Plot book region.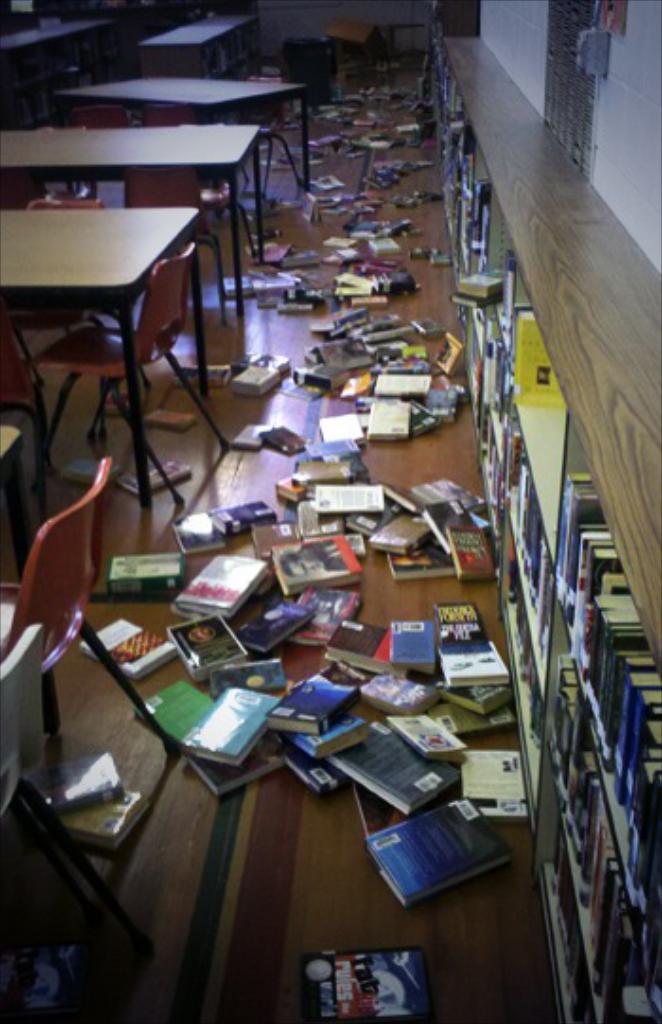
Plotted at pyautogui.locateOnScreen(11, 789, 159, 844).
